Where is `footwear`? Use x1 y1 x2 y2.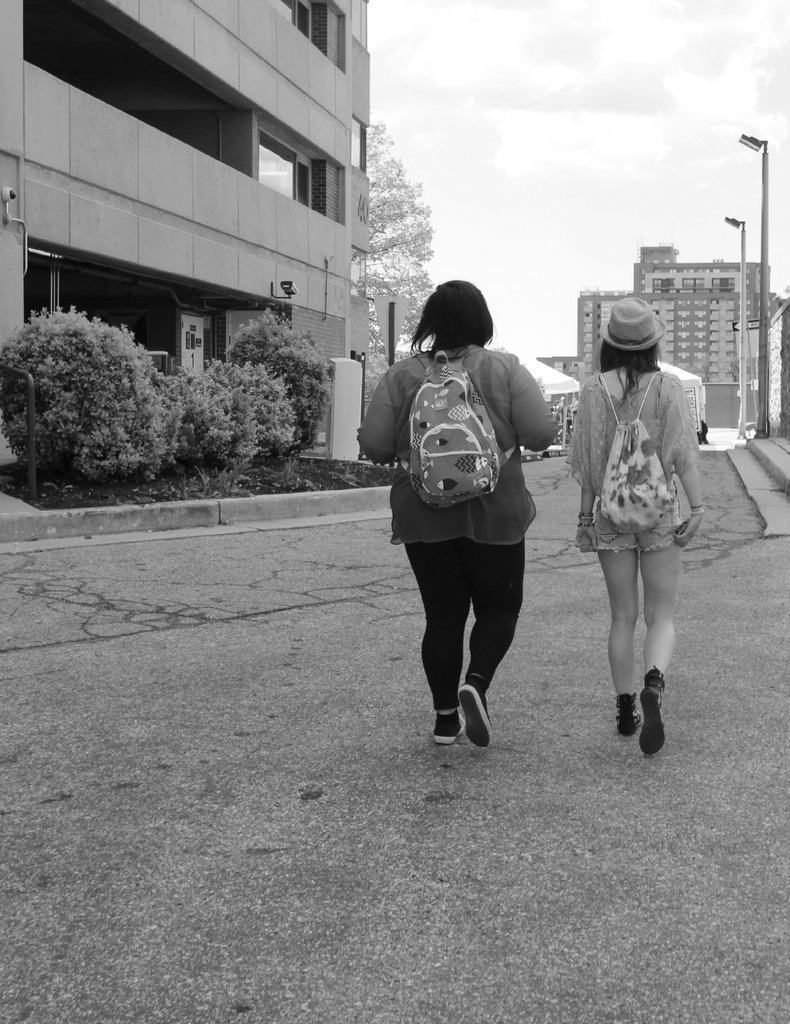
615 693 643 730.
